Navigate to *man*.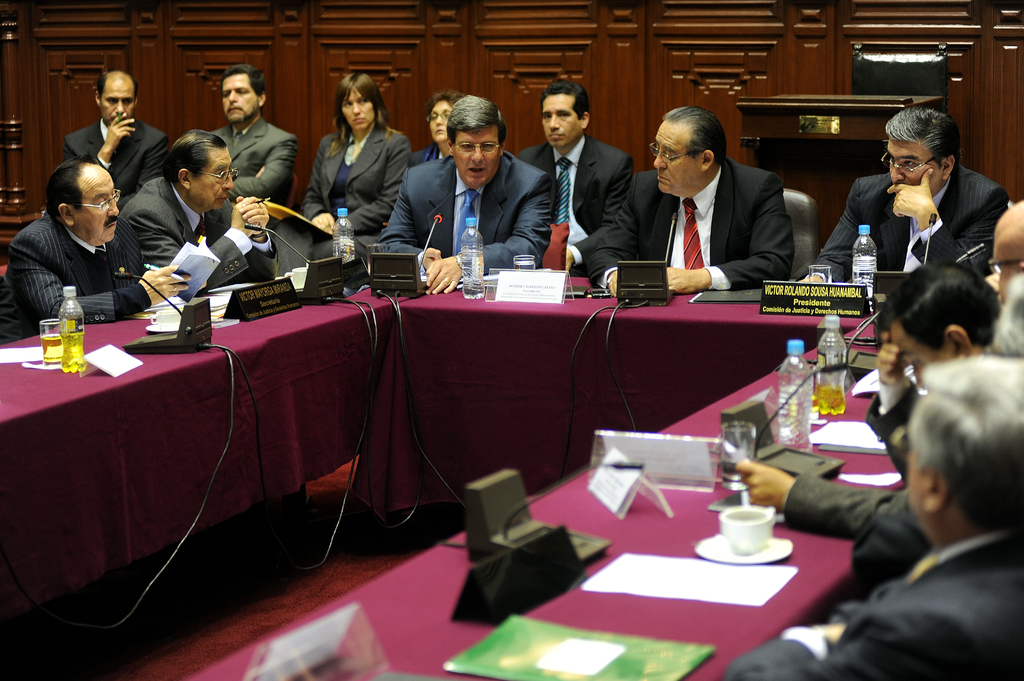
Navigation target: bbox=(794, 108, 1009, 292).
